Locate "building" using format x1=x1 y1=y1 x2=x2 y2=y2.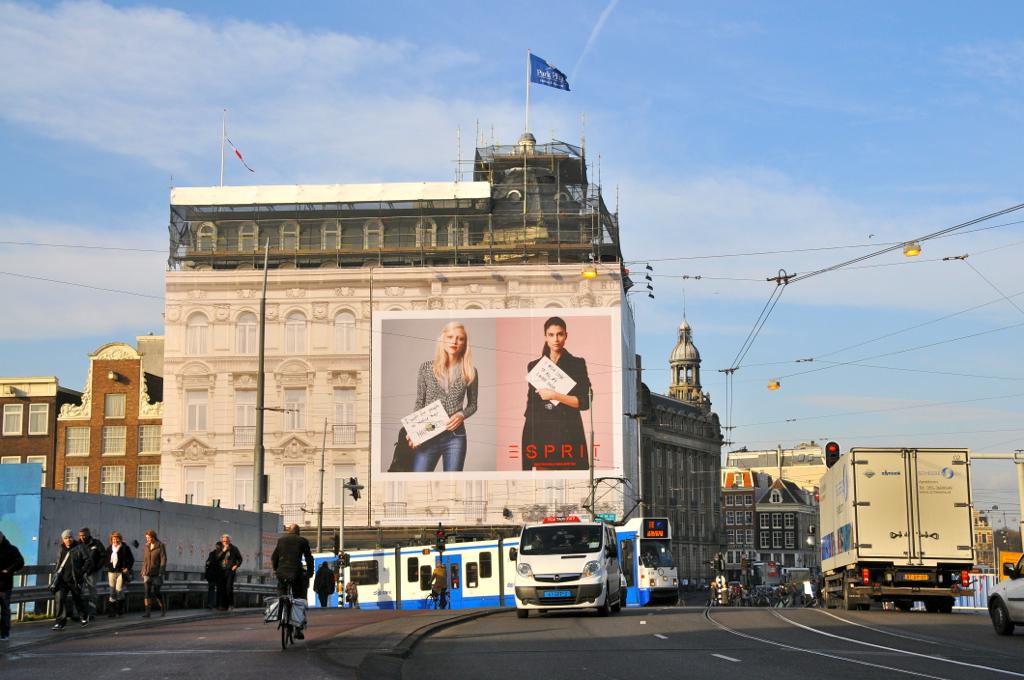
x1=752 y1=474 x2=822 y2=577.
